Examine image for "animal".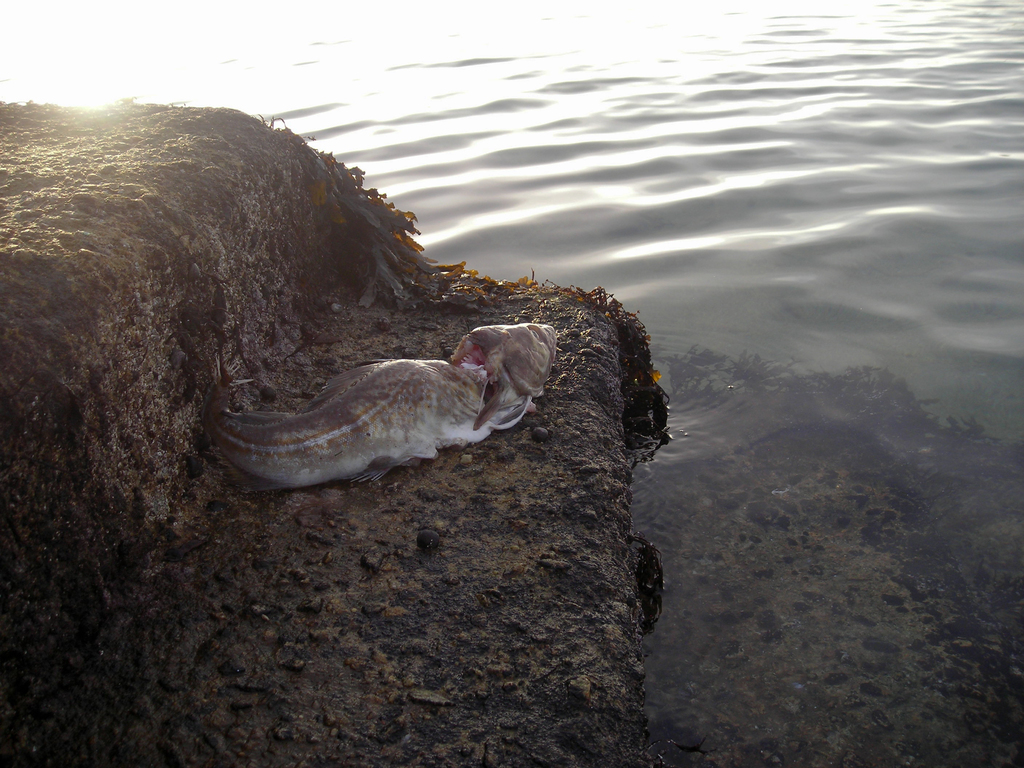
Examination result: box(202, 319, 559, 495).
